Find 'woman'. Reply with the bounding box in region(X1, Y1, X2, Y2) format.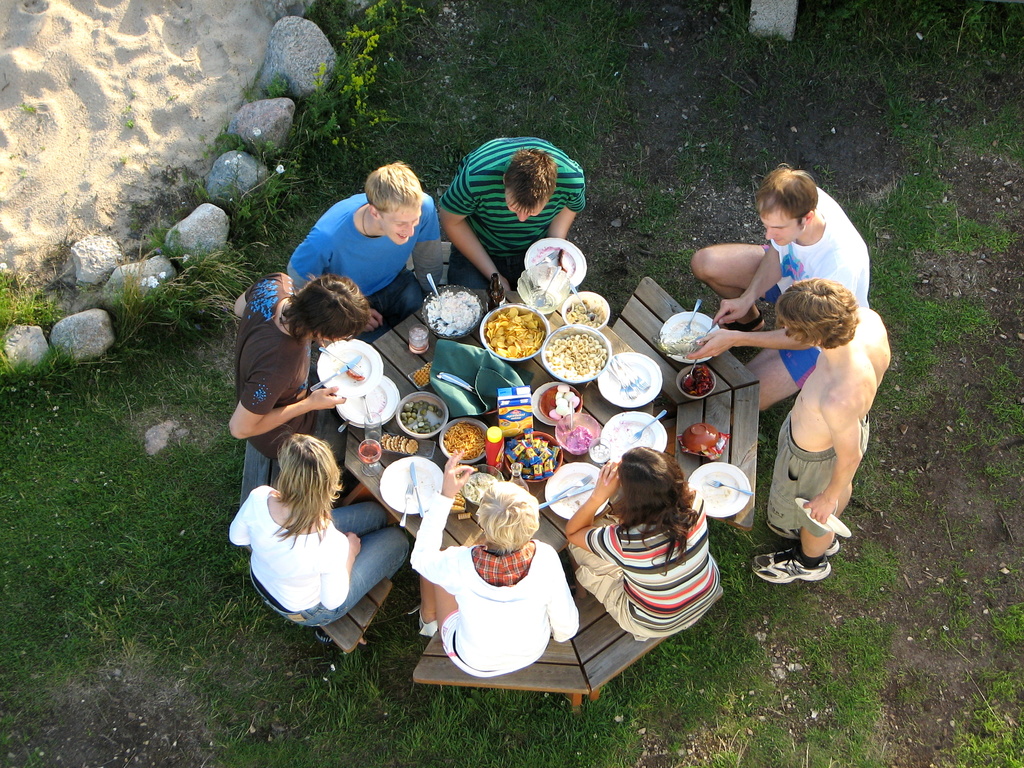
region(413, 445, 578, 678).
